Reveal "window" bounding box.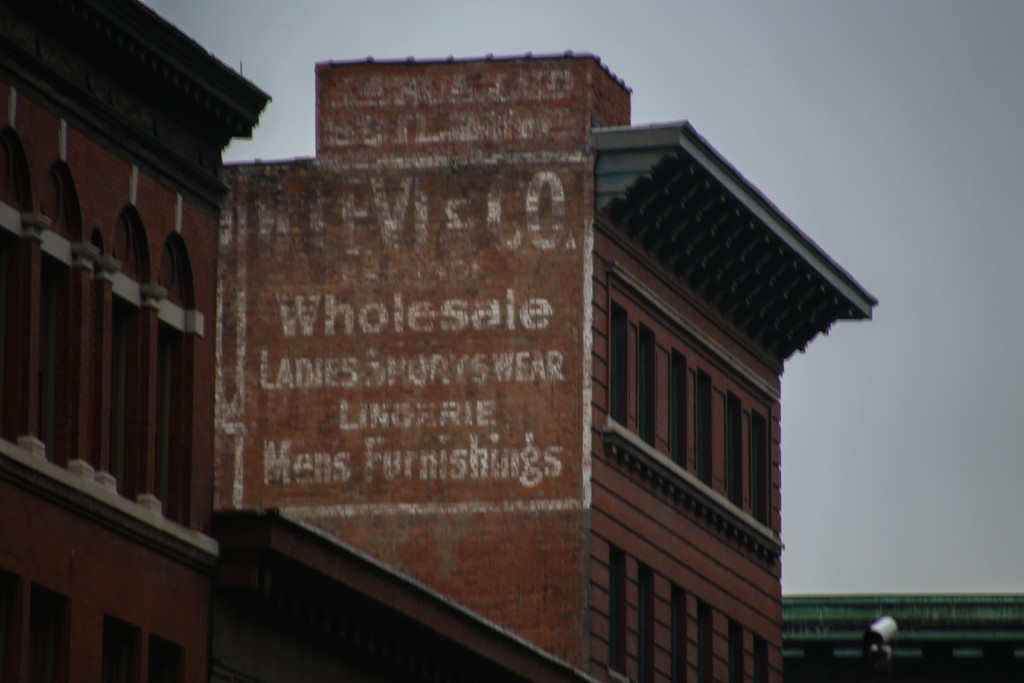
Revealed: pyautogui.locateOnScreen(729, 389, 742, 507).
